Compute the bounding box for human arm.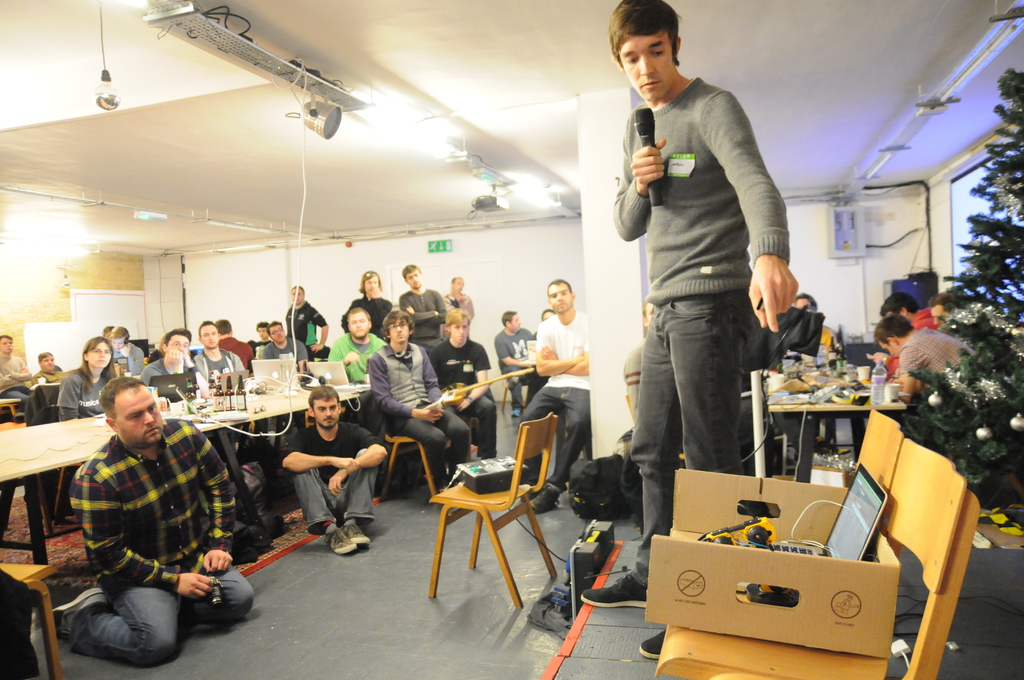
<region>192, 423, 239, 574</region>.
